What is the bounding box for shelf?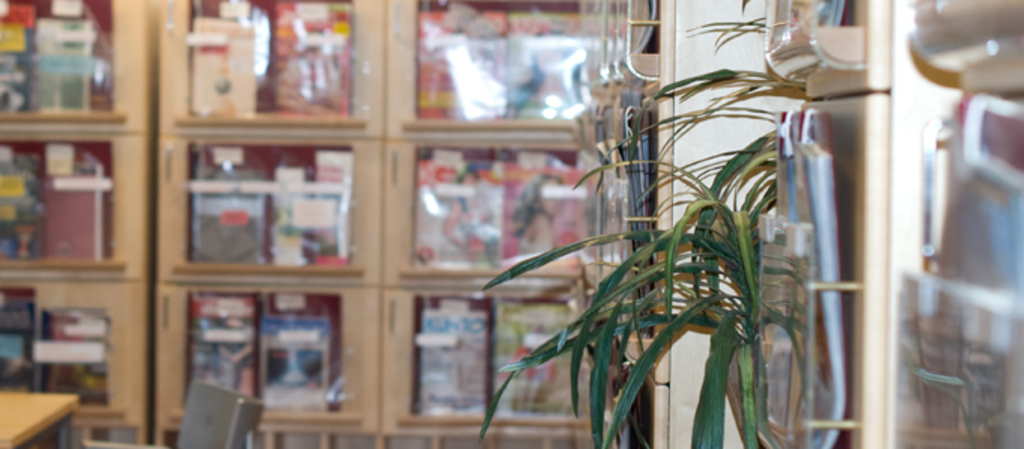
l=392, t=294, r=596, b=447.
